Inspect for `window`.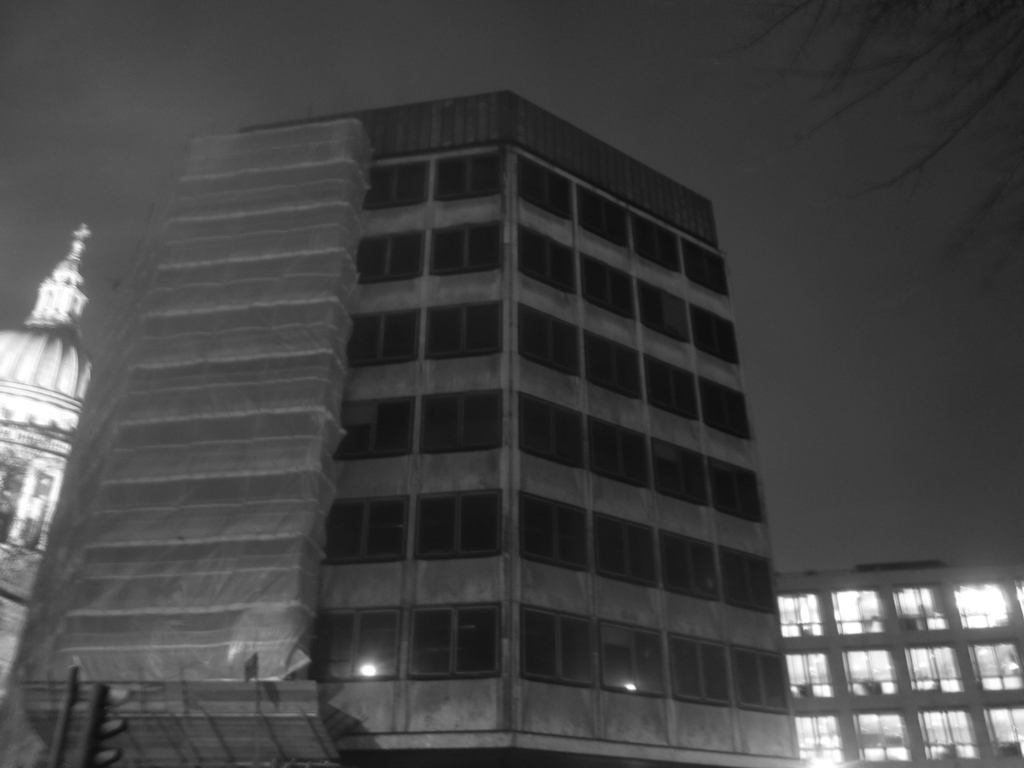
Inspection: l=787, t=654, r=838, b=700.
